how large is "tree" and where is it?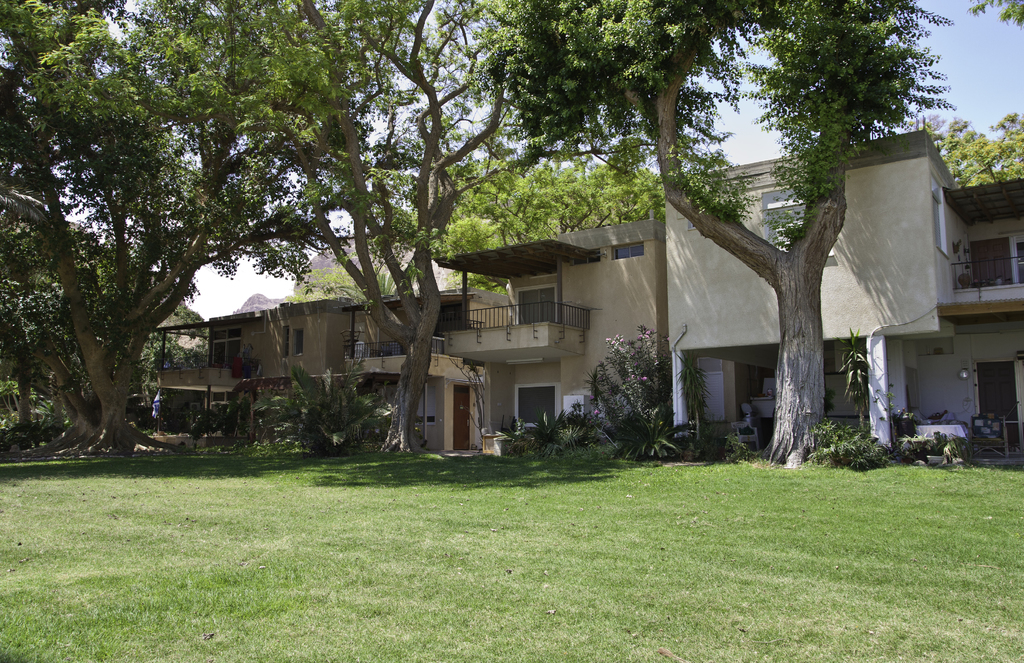
Bounding box: 0,0,323,455.
